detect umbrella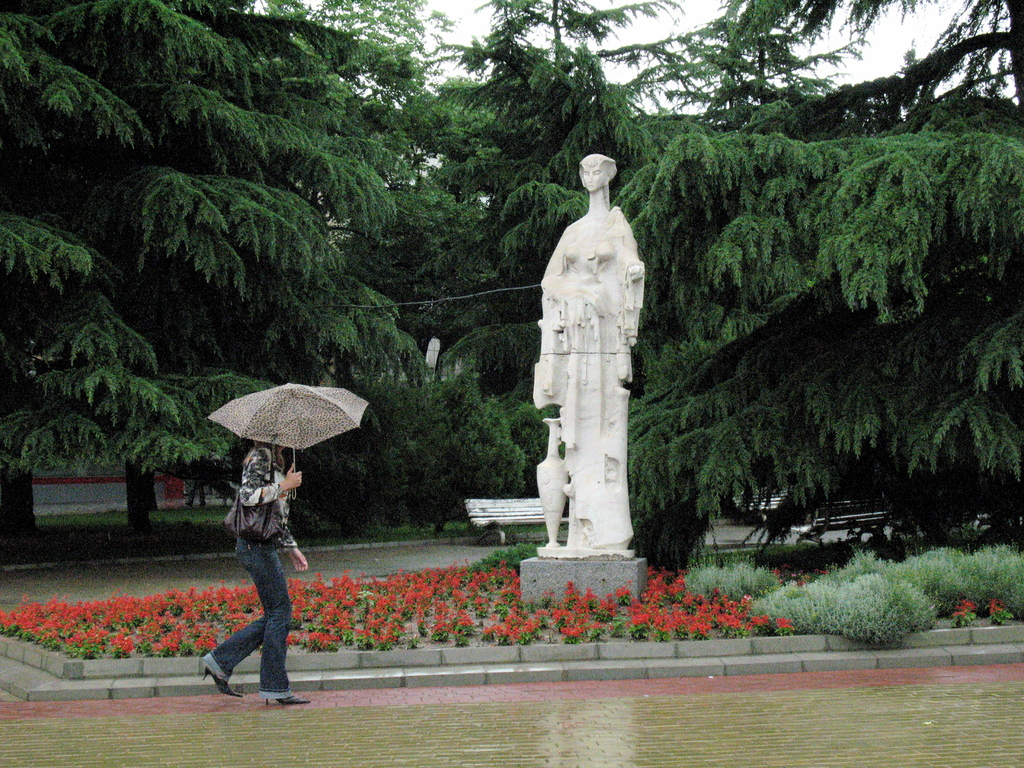
x1=205 y1=383 x2=373 y2=503
